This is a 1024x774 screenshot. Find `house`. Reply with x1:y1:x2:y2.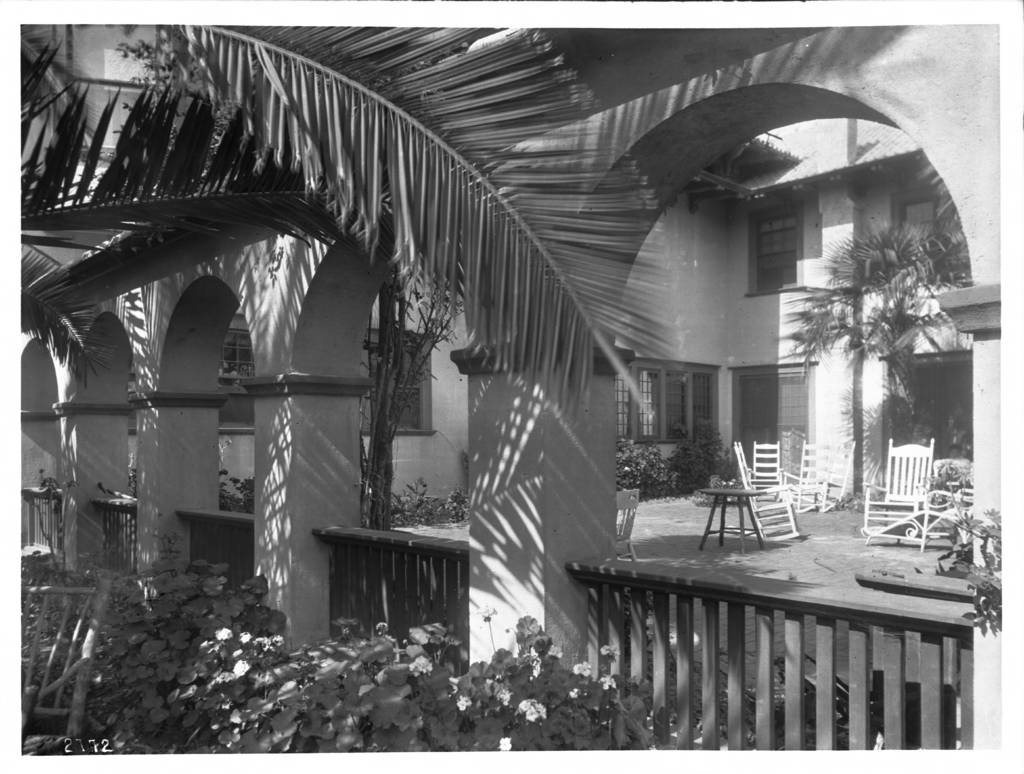
125:113:972:527.
